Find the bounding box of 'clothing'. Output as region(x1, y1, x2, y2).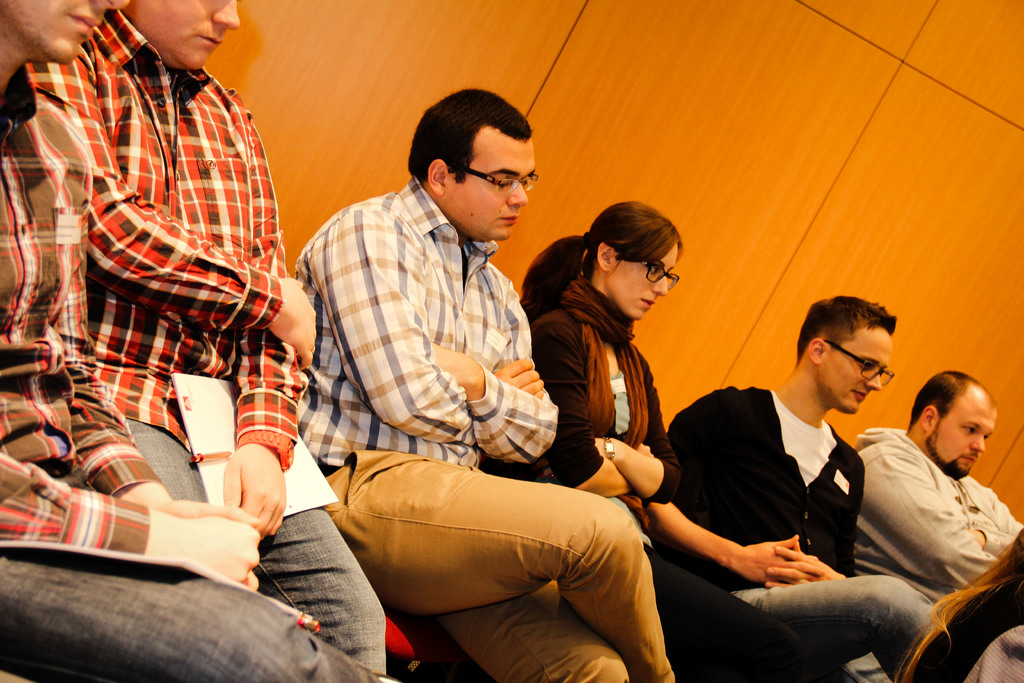
region(0, 63, 380, 682).
